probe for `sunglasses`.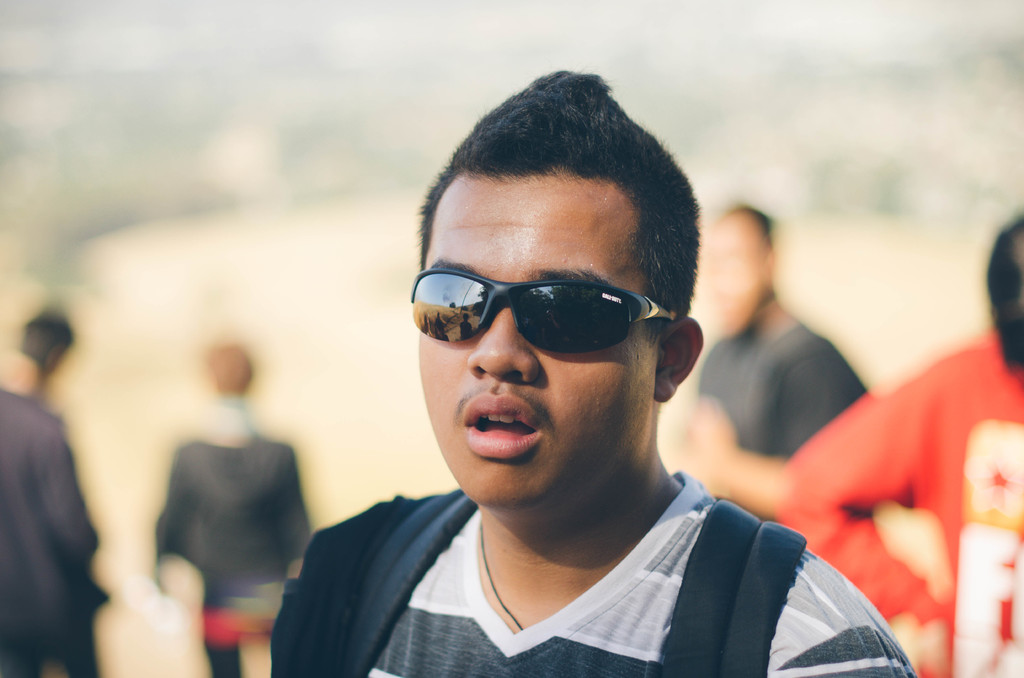
Probe result: bbox=(409, 268, 676, 353).
